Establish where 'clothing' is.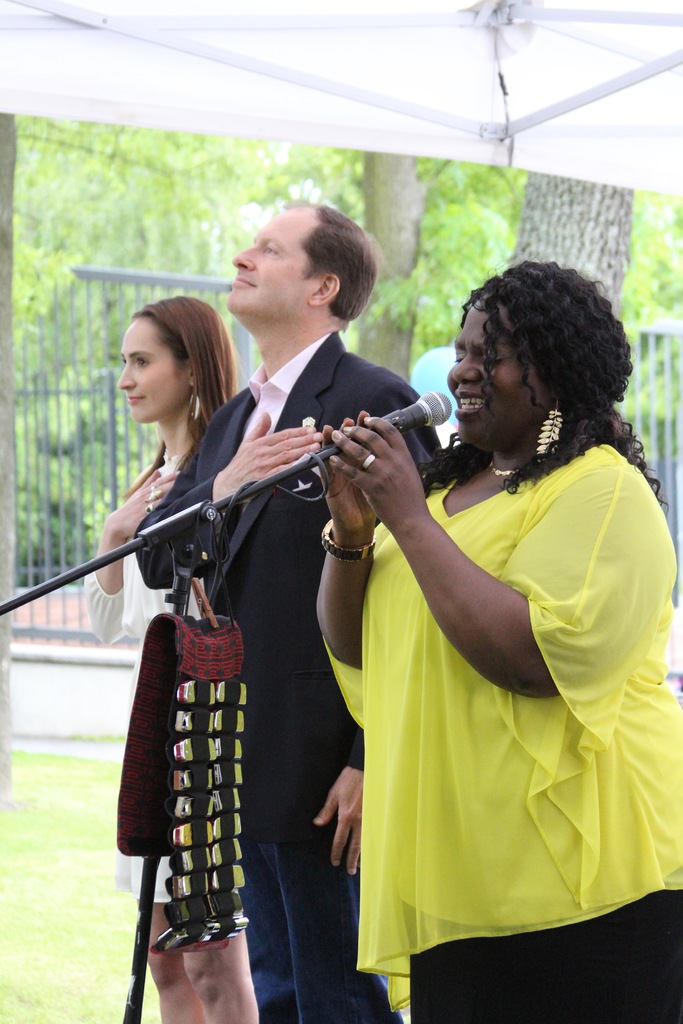
Established at bbox=[84, 445, 206, 904].
